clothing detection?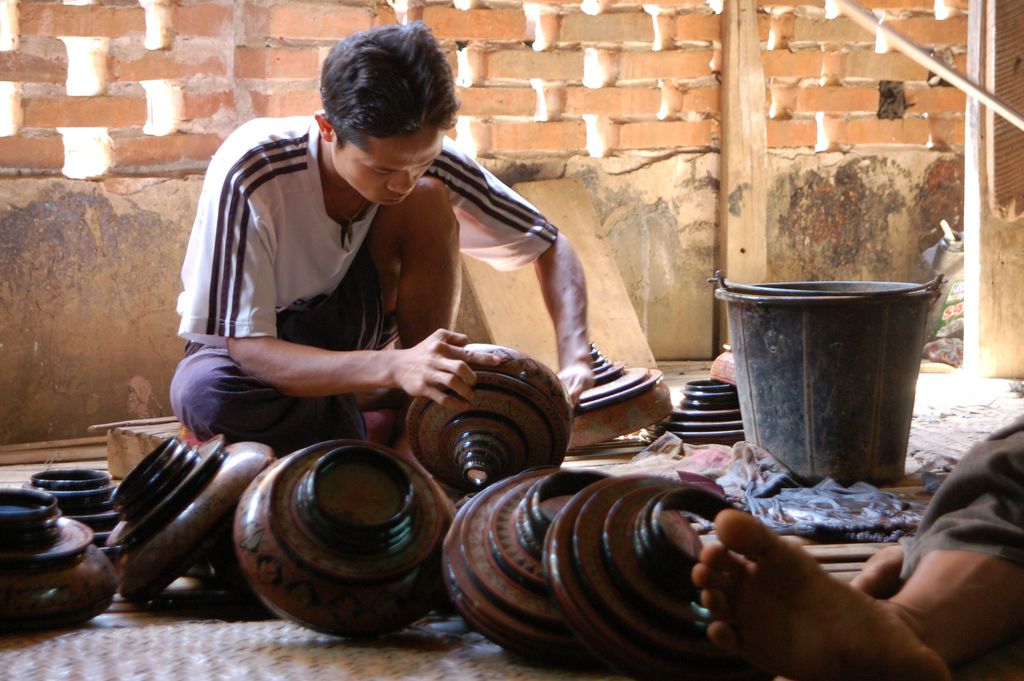
locate(166, 100, 566, 466)
